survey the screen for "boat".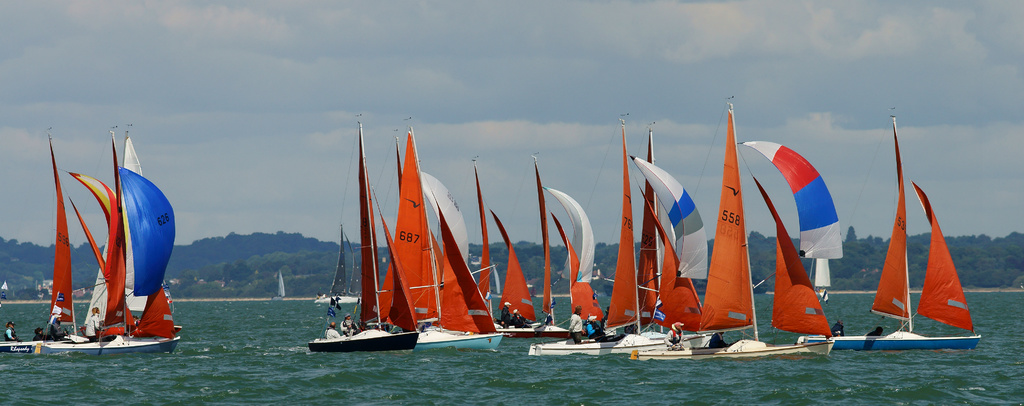
Survey found: left=384, top=127, right=440, bottom=329.
